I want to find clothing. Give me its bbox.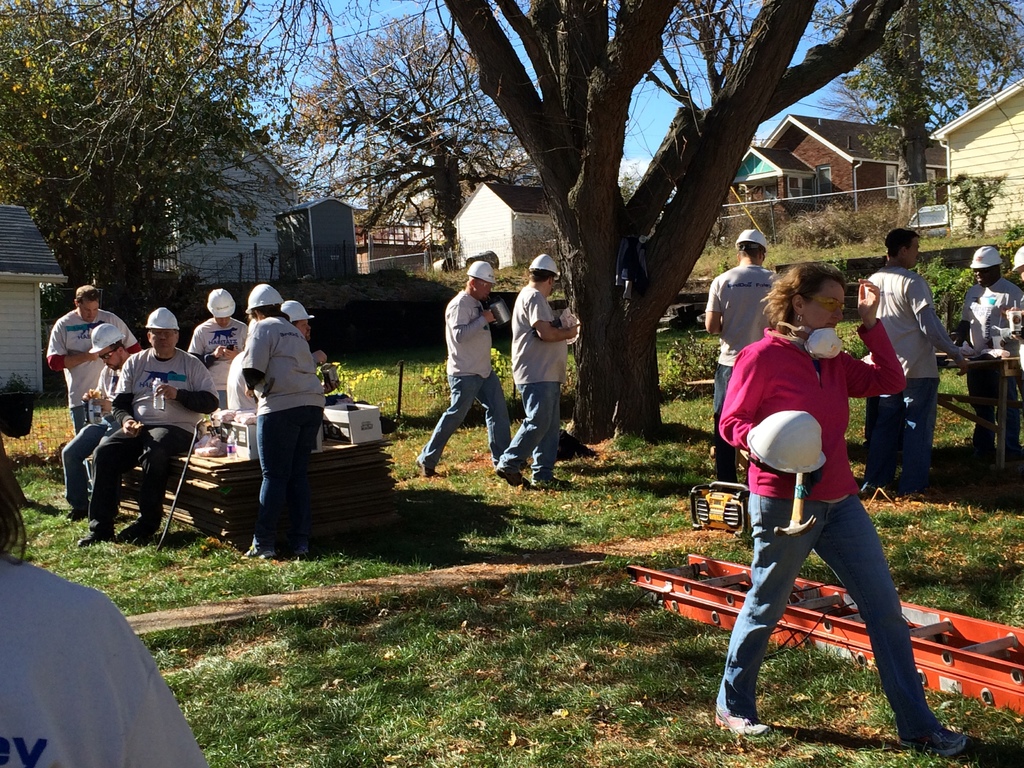
x1=425 y1=285 x2=516 y2=458.
